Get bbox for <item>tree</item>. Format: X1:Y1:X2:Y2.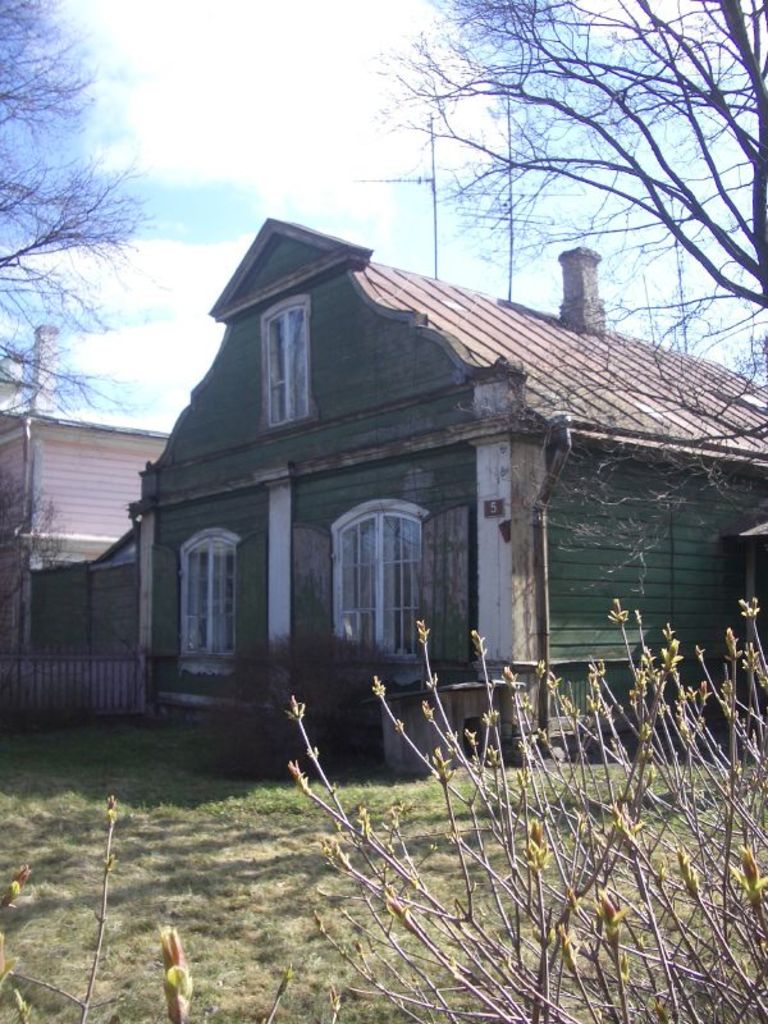
362:0:767:310.
